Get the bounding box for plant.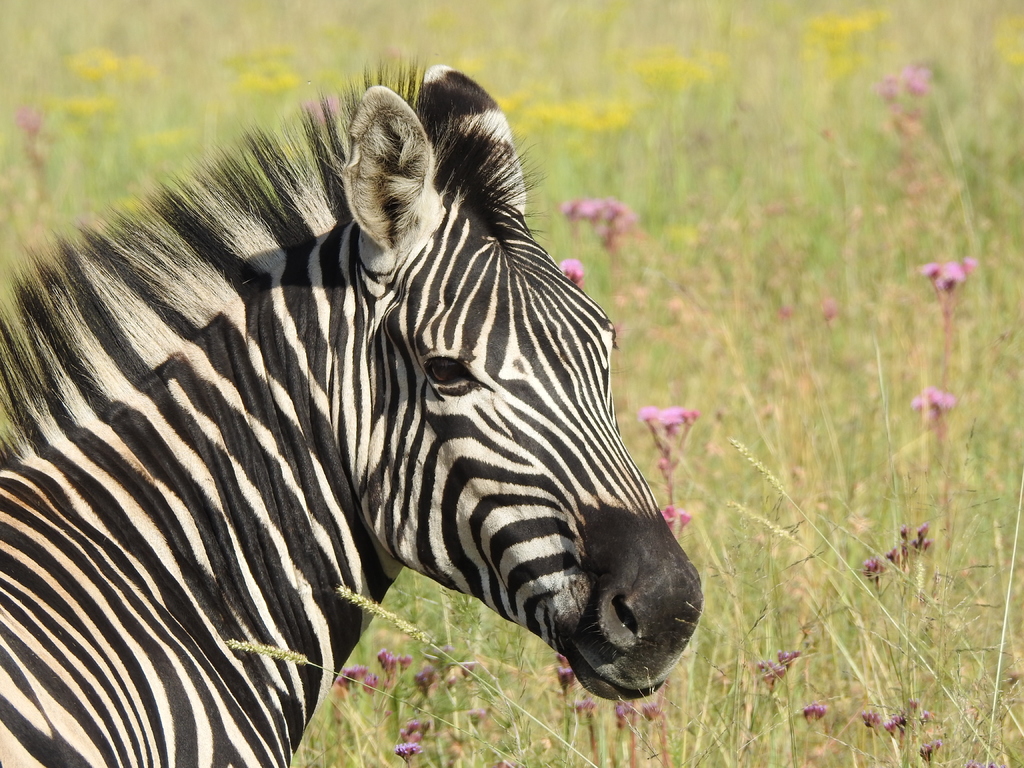
BBox(915, 257, 978, 390).
